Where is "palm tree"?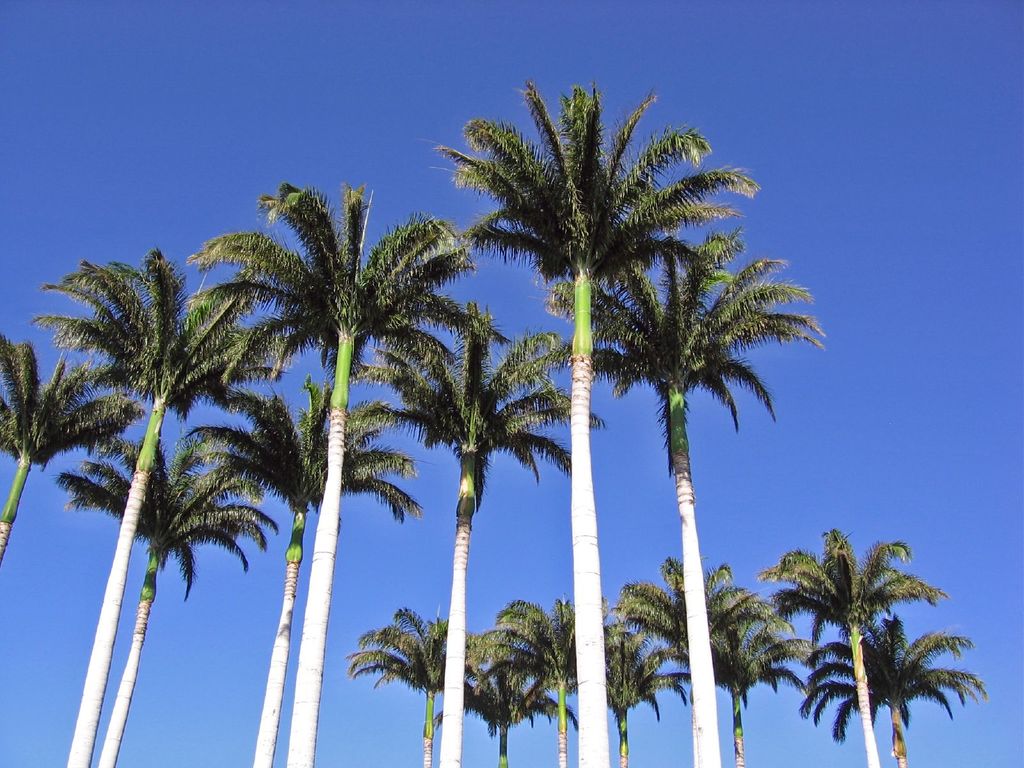
(777, 548, 948, 767).
